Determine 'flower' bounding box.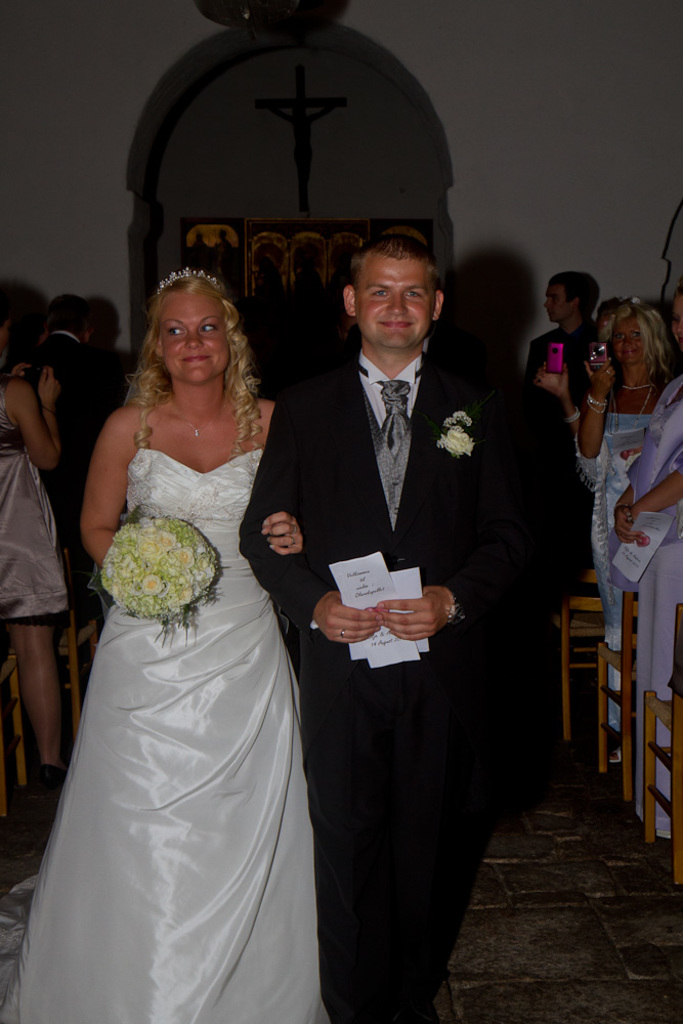
Determined: 108 513 216 625.
